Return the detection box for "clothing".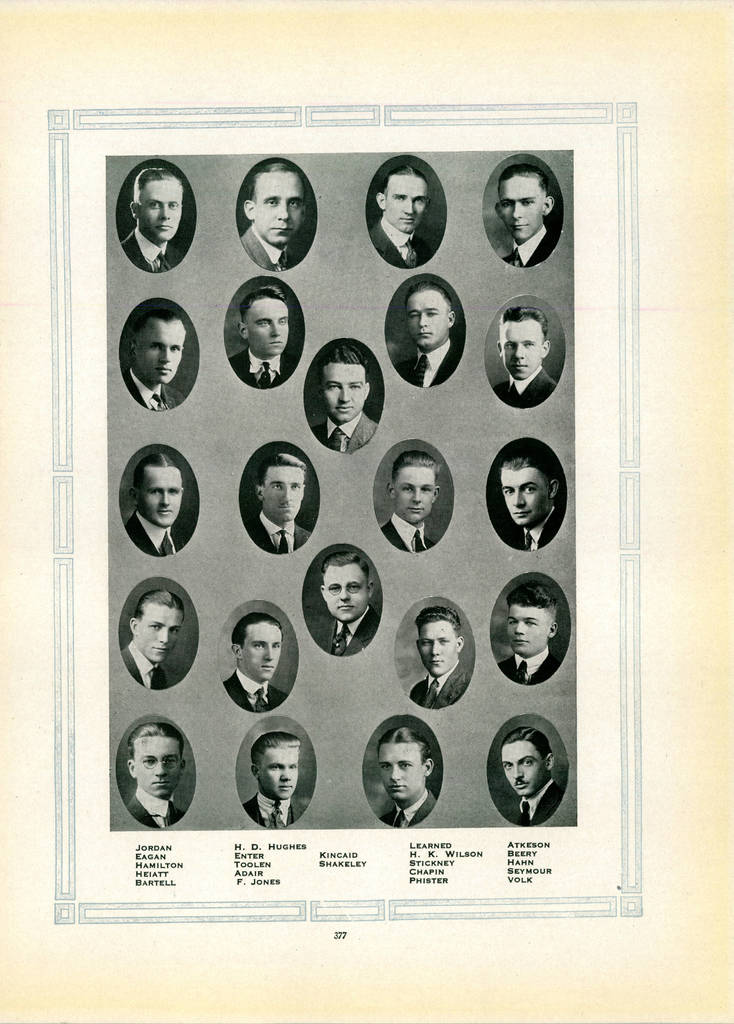
393:331:457:392.
